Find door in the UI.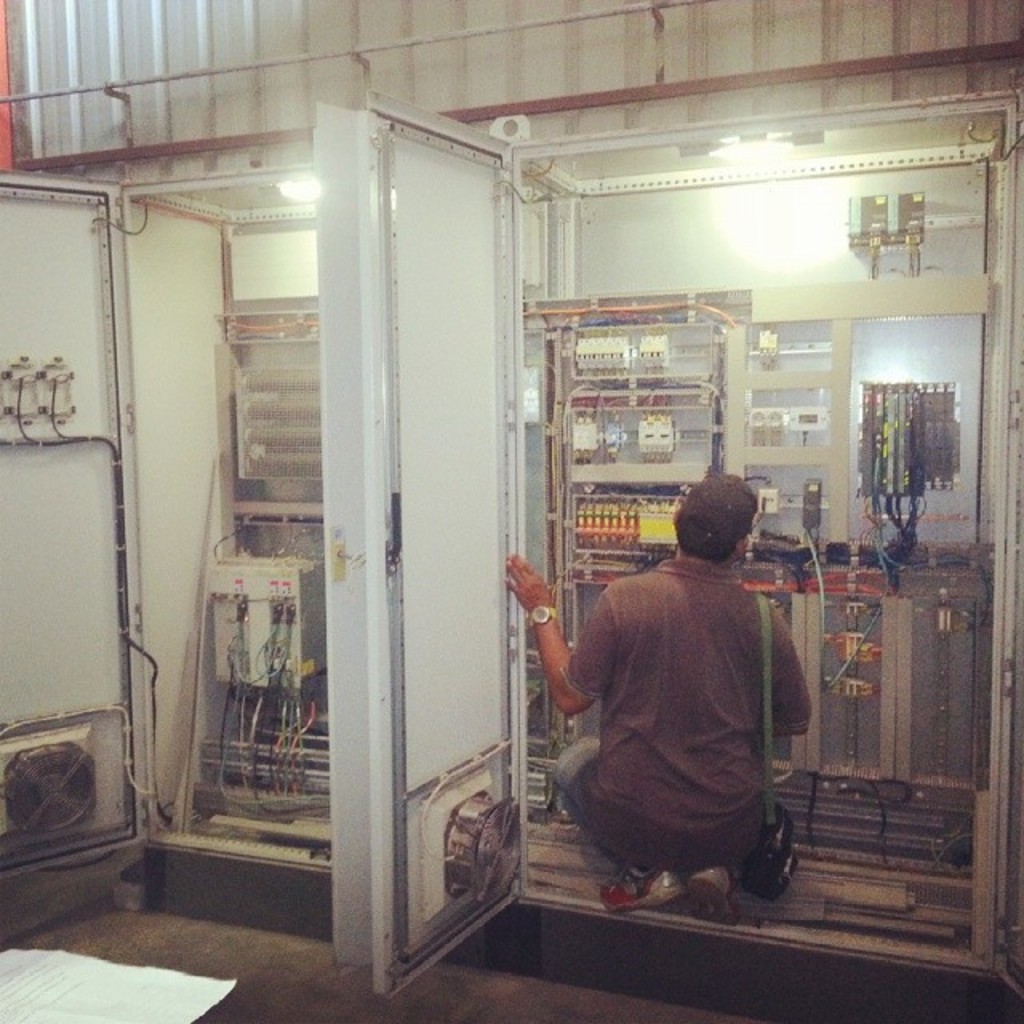
UI element at crop(371, 133, 539, 1000).
